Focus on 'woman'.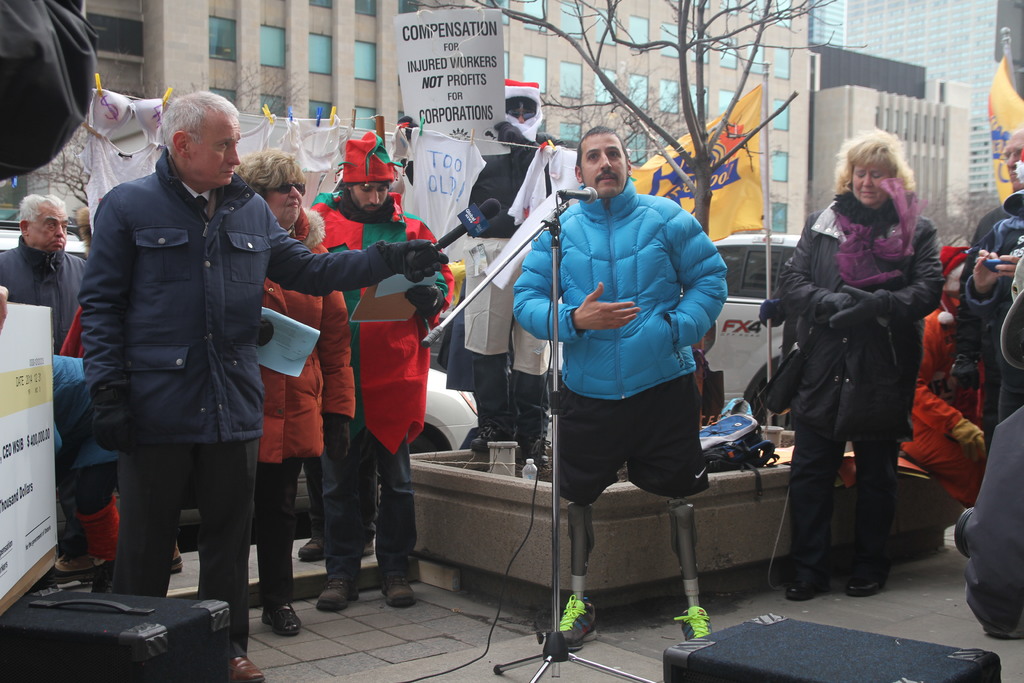
Focused at box=[229, 147, 356, 636].
